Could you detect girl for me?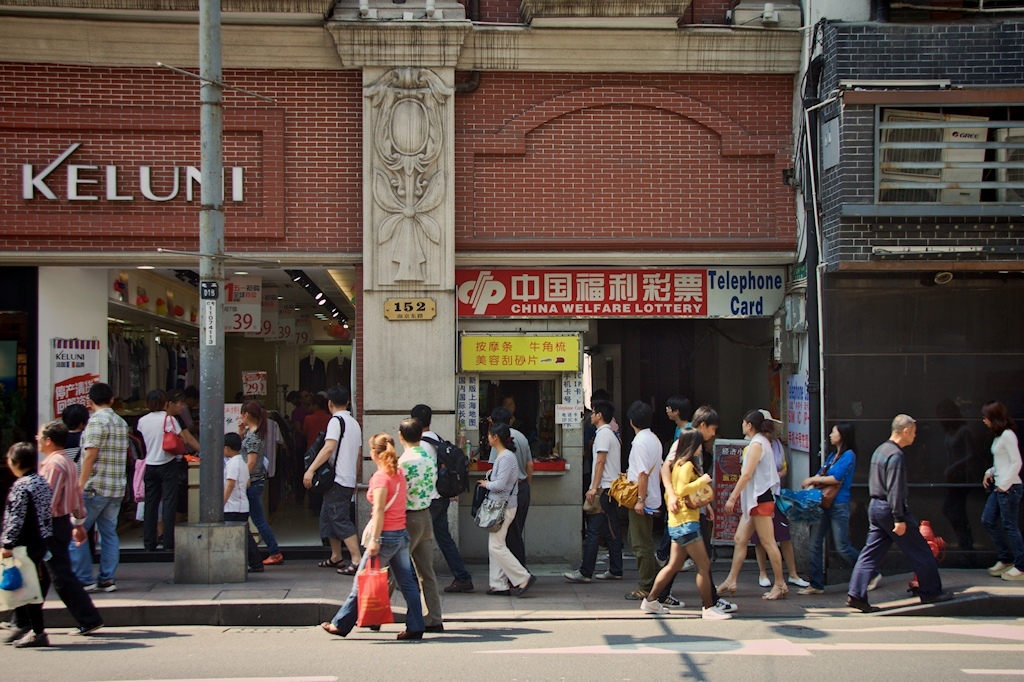
Detection result: [320, 433, 426, 643].
